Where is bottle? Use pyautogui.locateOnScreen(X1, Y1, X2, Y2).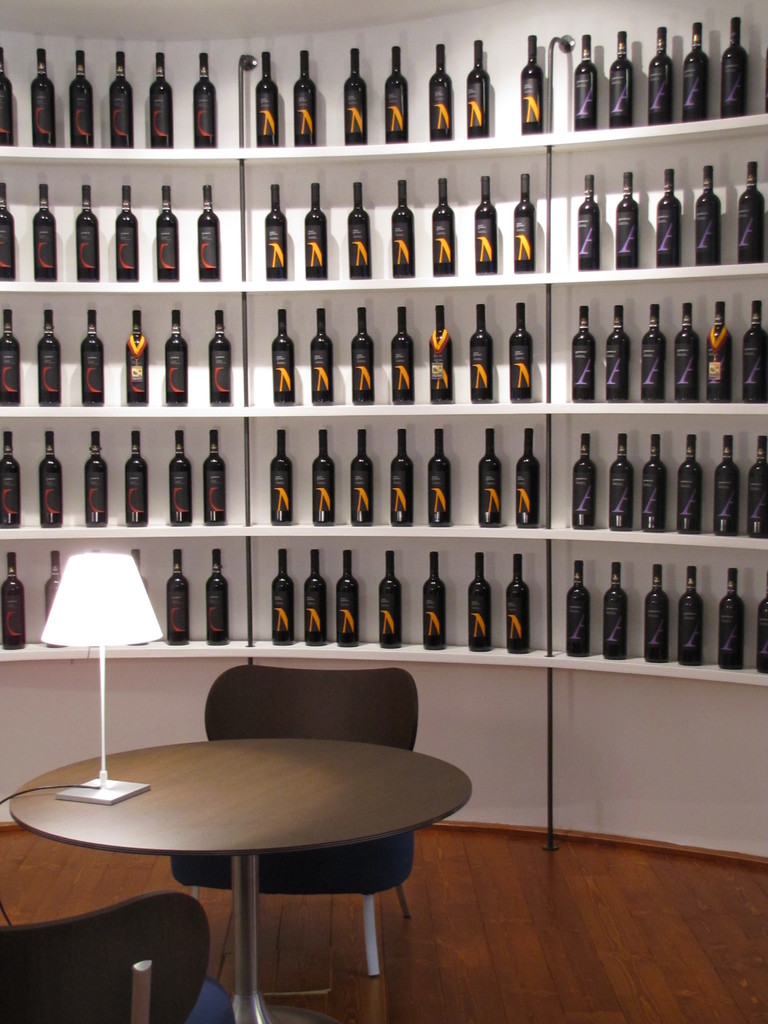
pyautogui.locateOnScreen(570, 306, 598, 411).
